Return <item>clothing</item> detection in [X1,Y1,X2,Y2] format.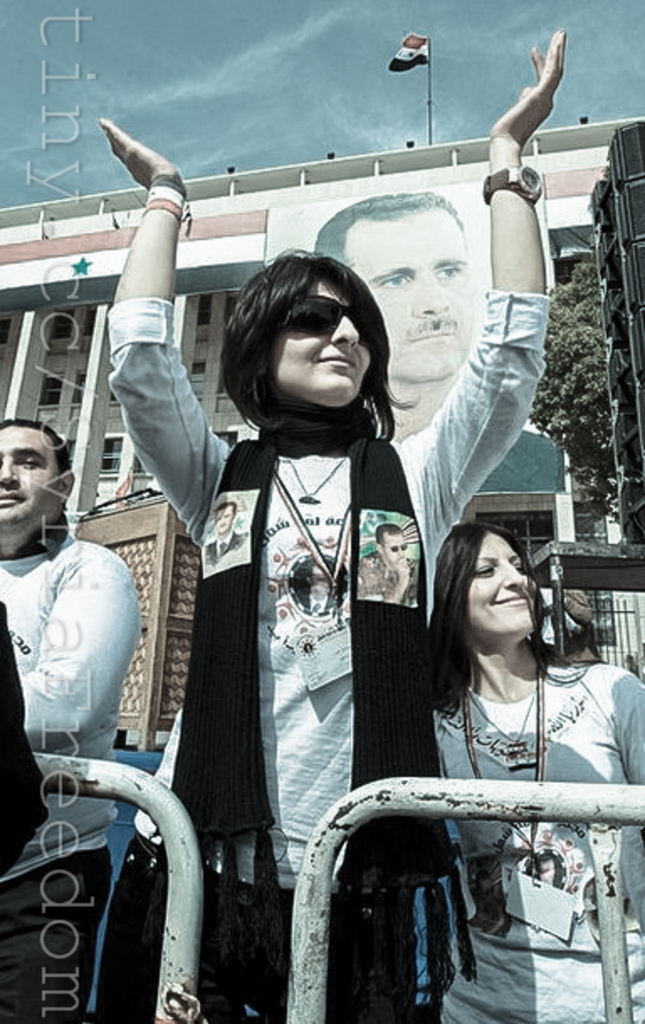
[0,536,138,1022].
